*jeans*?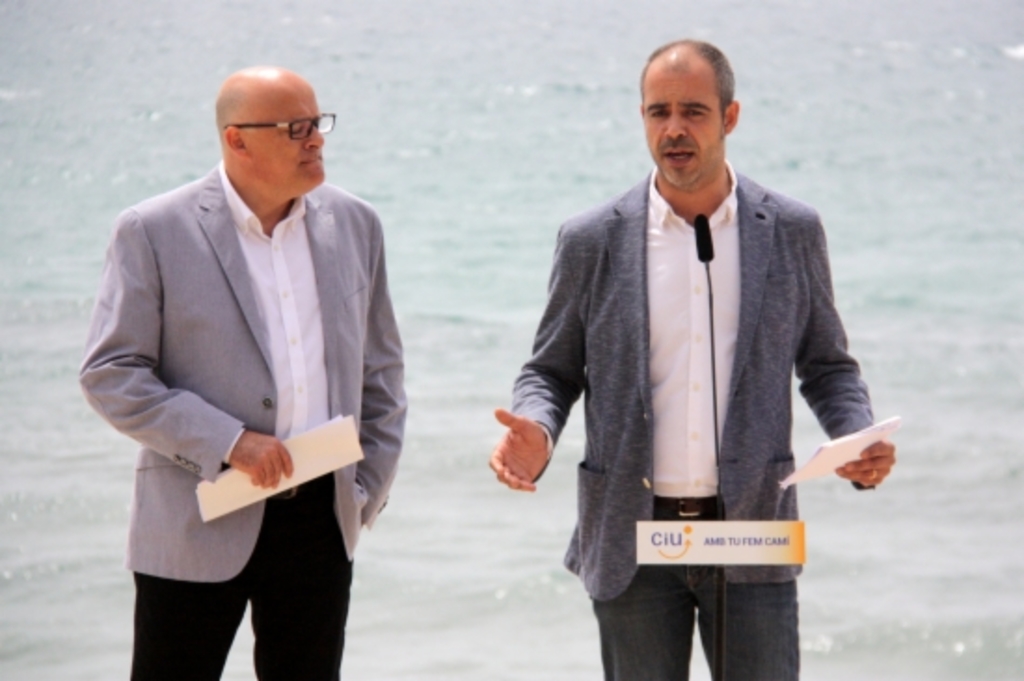
(left=594, top=501, right=801, bottom=679)
